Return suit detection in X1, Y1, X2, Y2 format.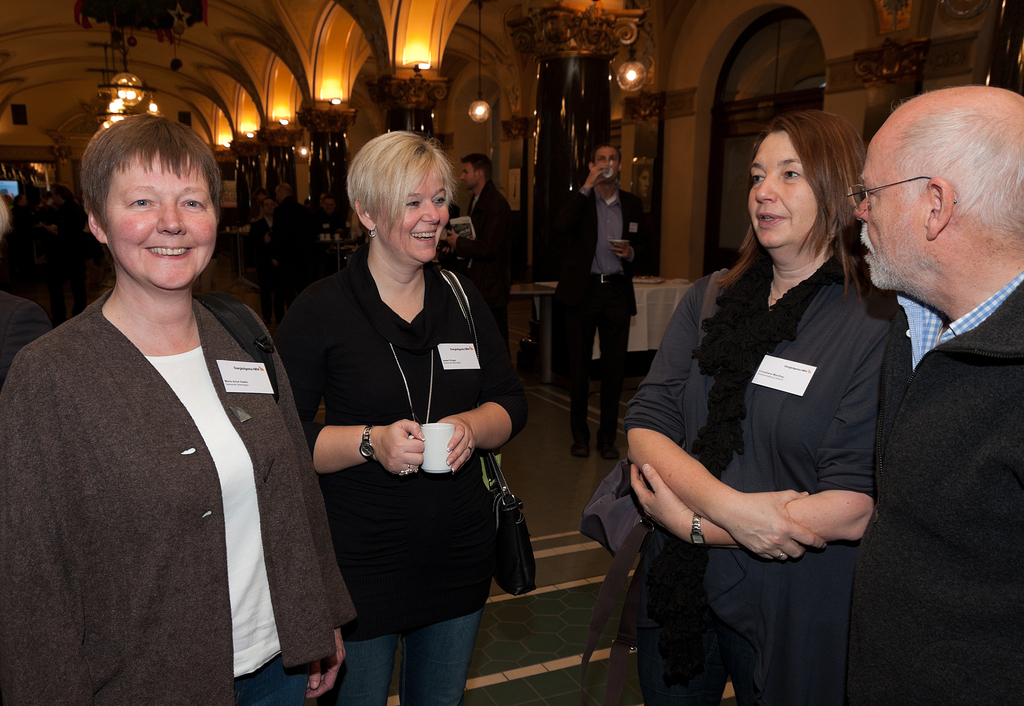
854, 176, 1023, 644.
